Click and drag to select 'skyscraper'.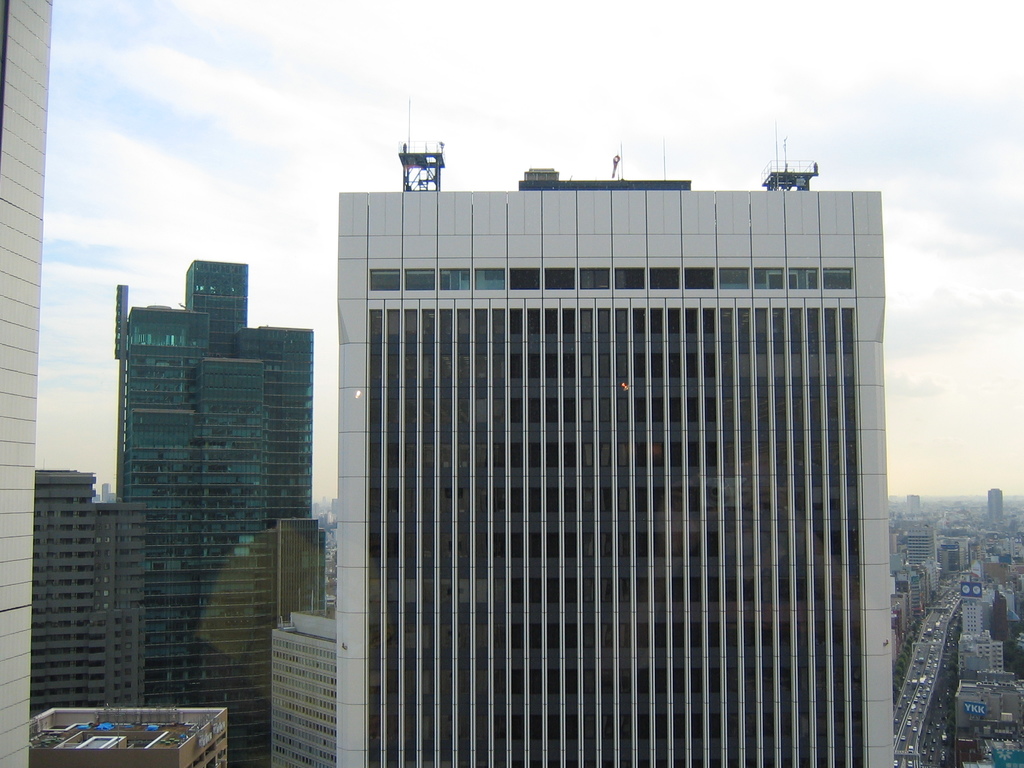
Selection: 0/0/48/767.
